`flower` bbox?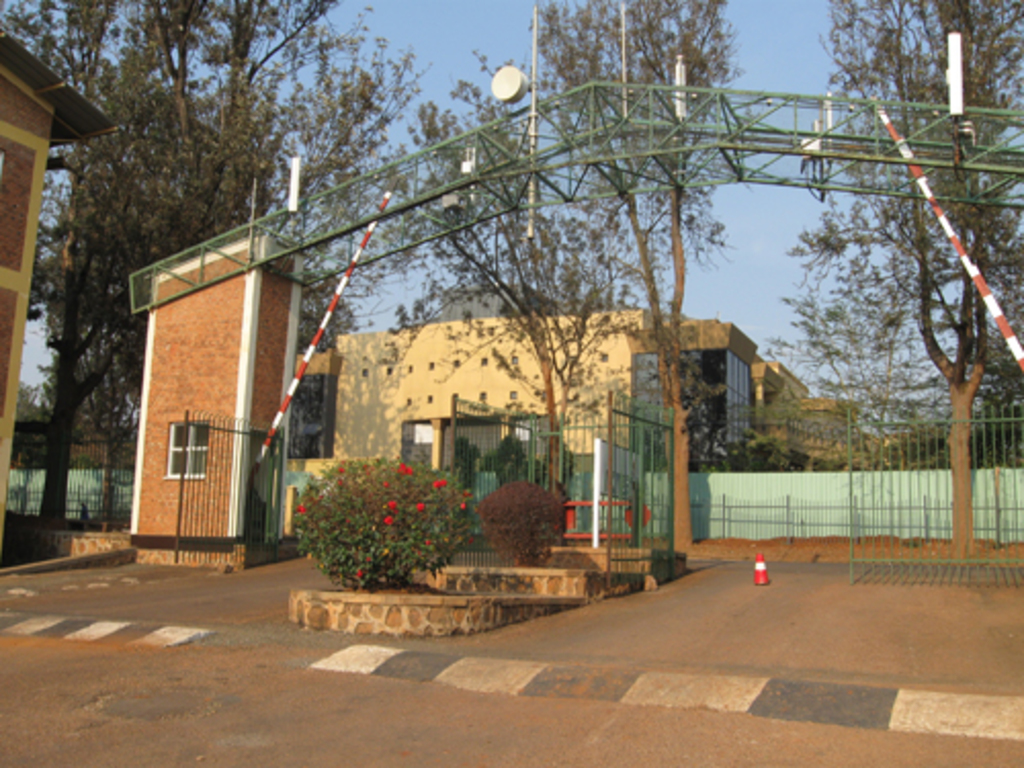
391/459/418/483
